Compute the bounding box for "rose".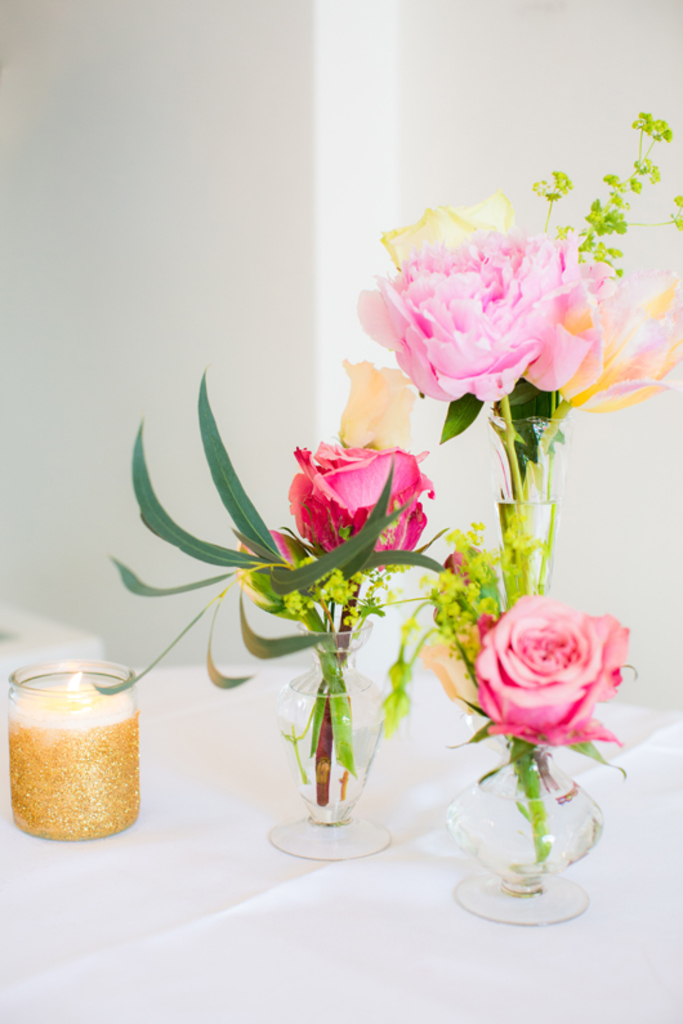
468,591,630,747.
